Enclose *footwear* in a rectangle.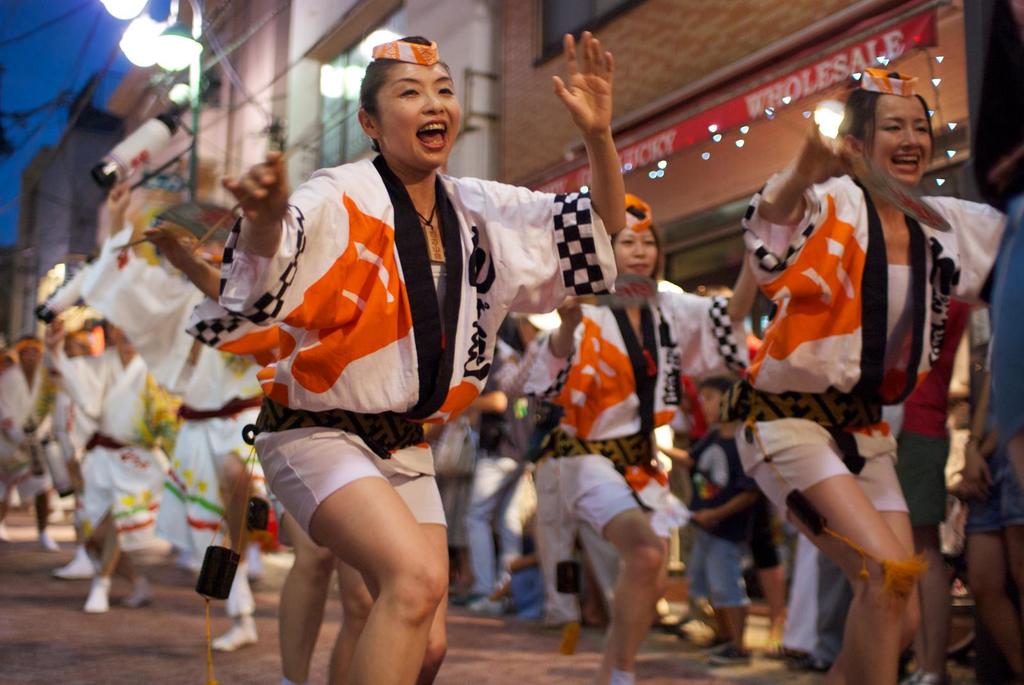
crop(553, 624, 584, 658).
